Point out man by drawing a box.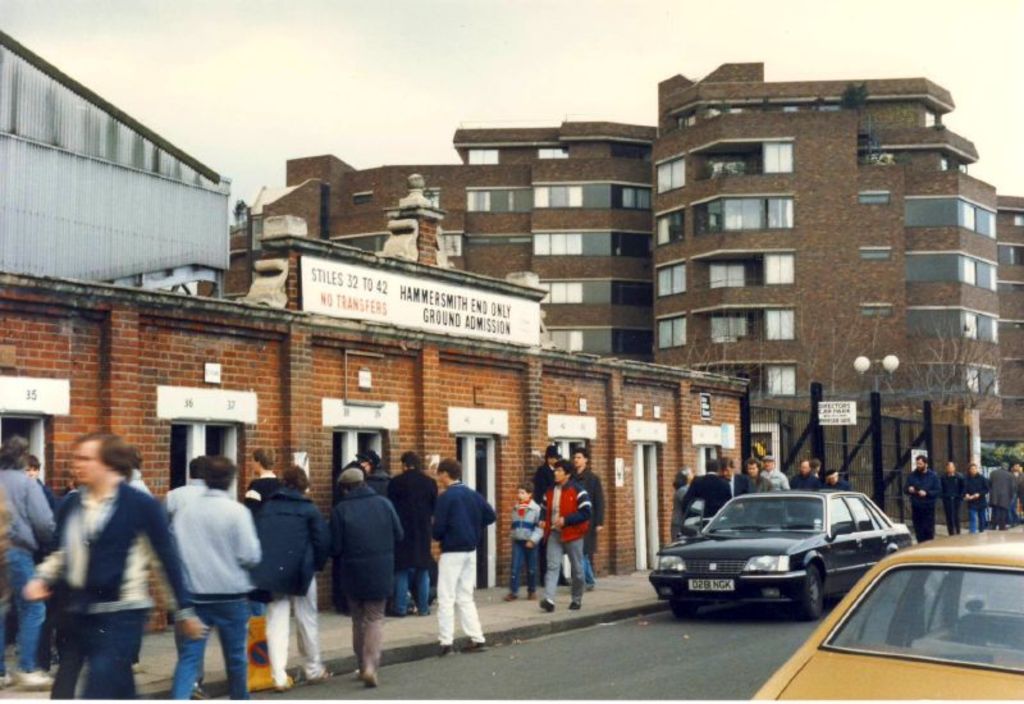
l=963, t=467, r=991, b=532.
